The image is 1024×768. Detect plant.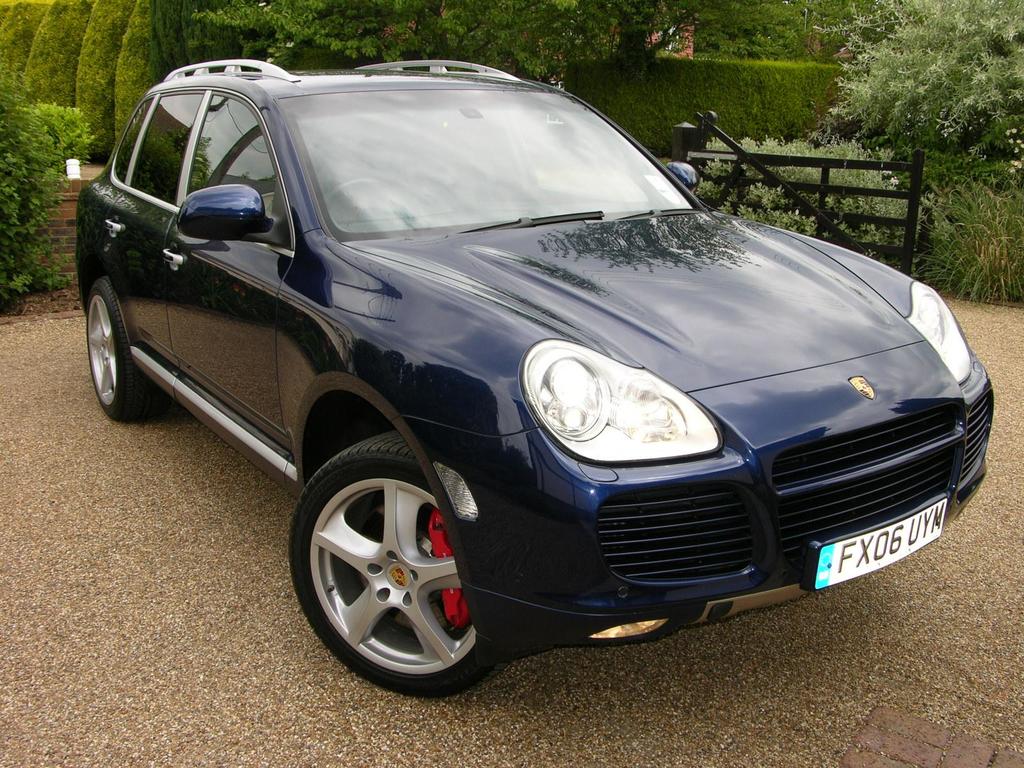
Detection: 811 0 1023 191.
